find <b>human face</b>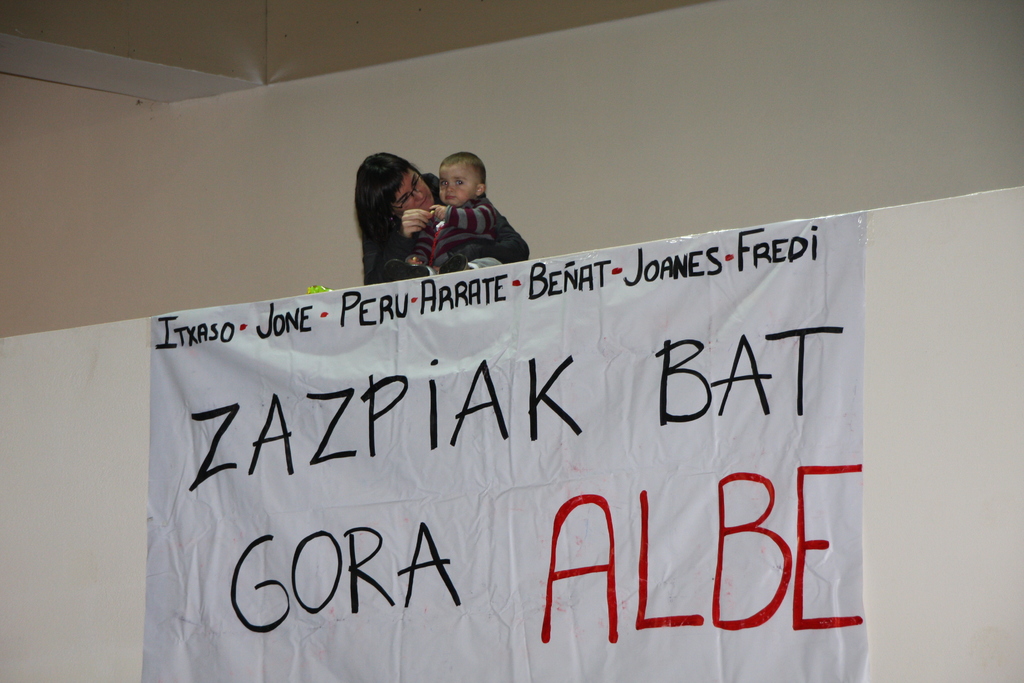
[left=438, top=163, right=474, bottom=206]
